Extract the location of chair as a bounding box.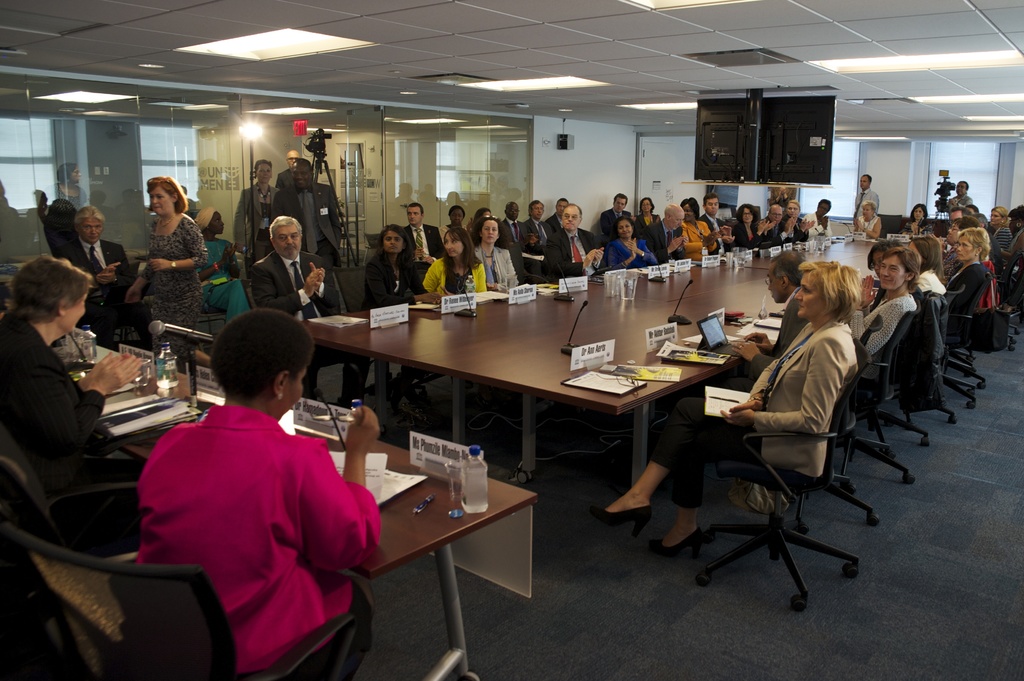
<bbox>951, 287, 991, 389</bbox>.
